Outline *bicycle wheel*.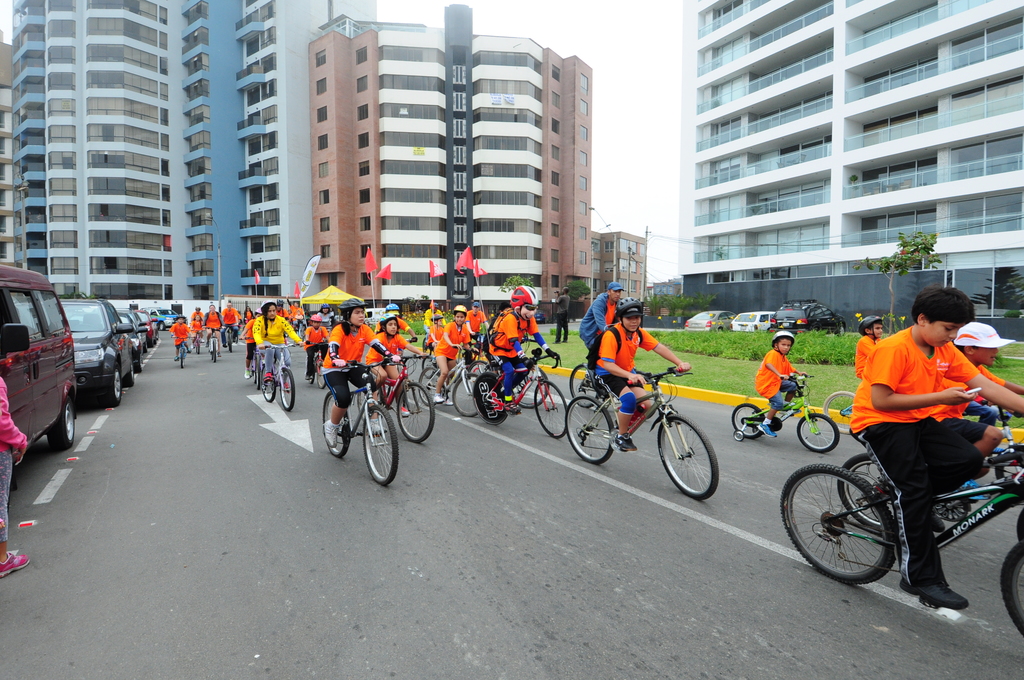
Outline: l=419, t=356, r=440, b=377.
